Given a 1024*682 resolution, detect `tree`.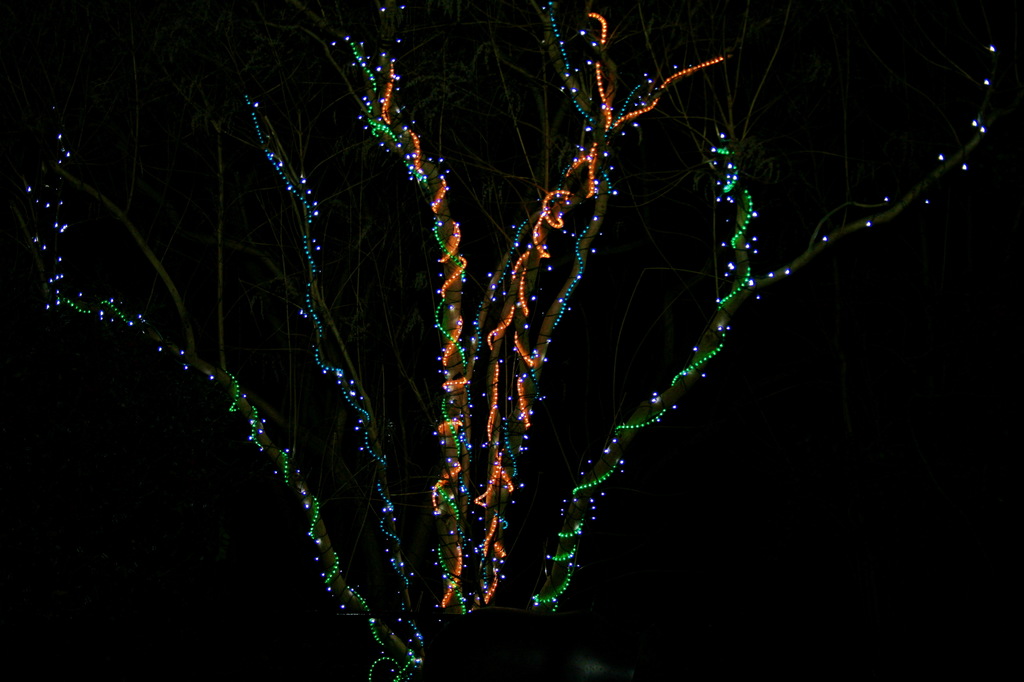
bbox=(86, 24, 1023, 614).
